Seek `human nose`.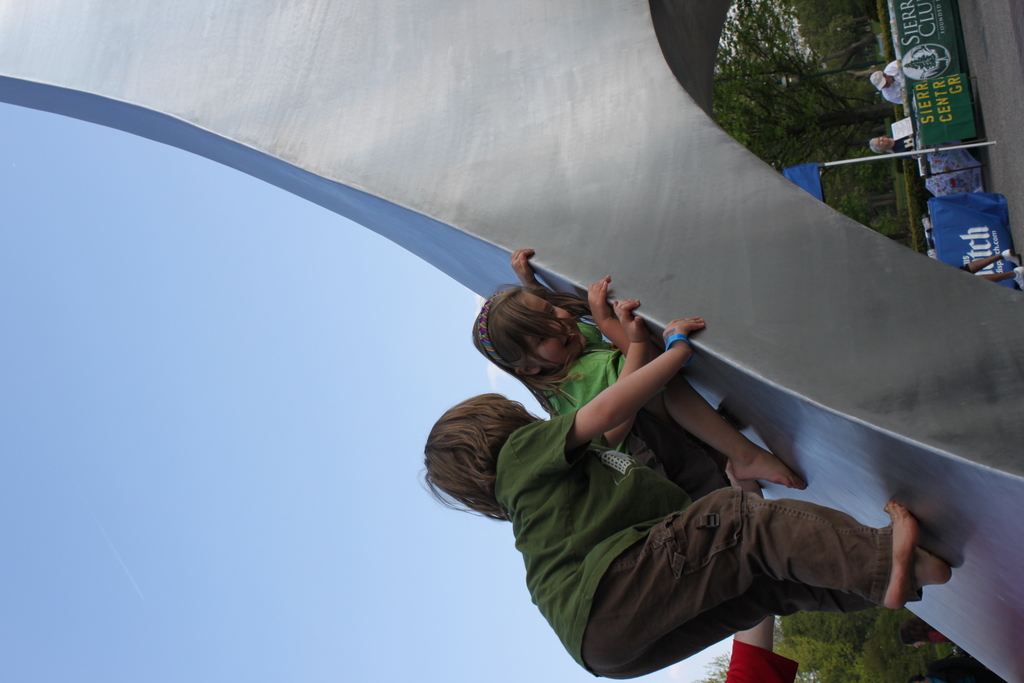
x1=552, y1=324, x2=565, y2=330.
